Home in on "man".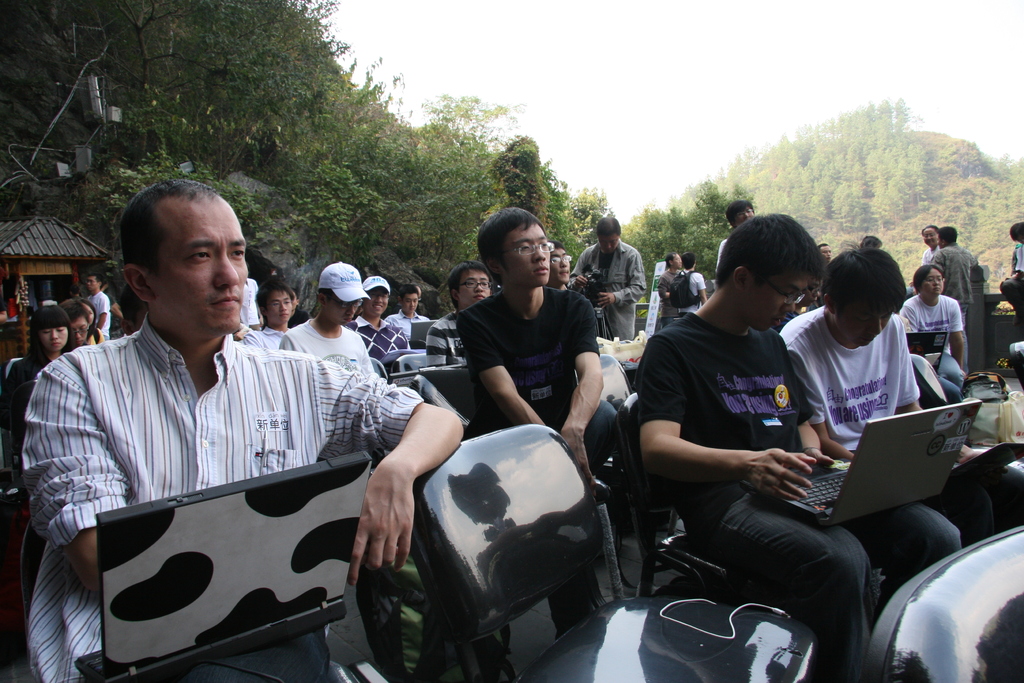
Homed in at (left=775, top=242, right=1023, bottom=547).
